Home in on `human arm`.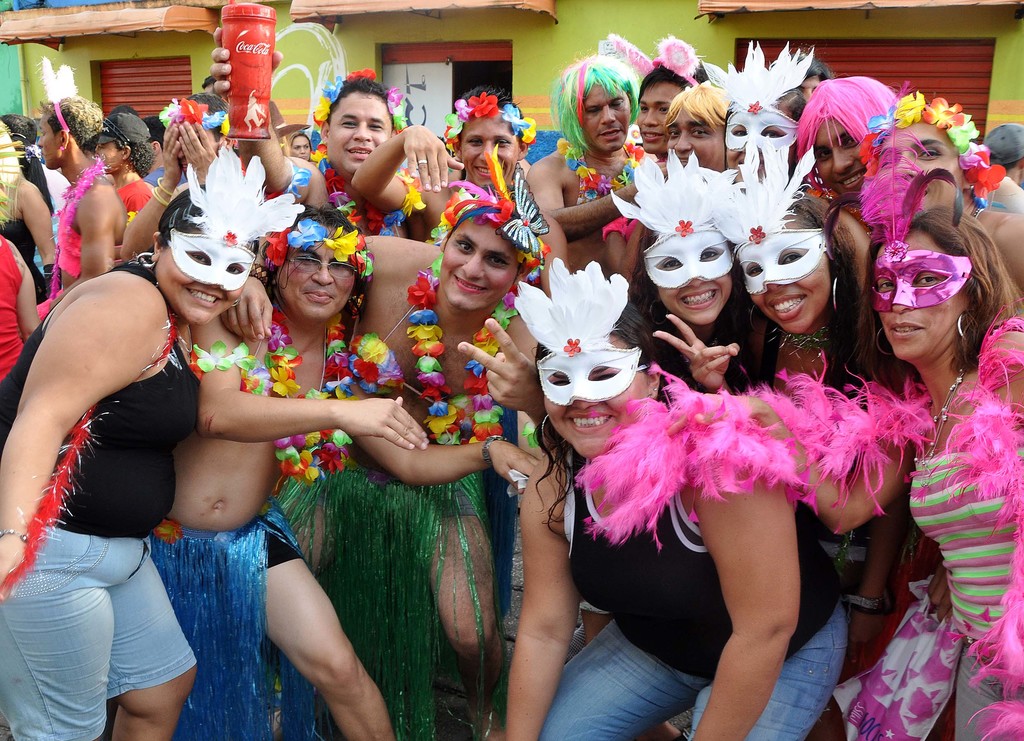
Homed in at {"x1": 175, "y1": 120, "x2": 216, "y2": 189}.
